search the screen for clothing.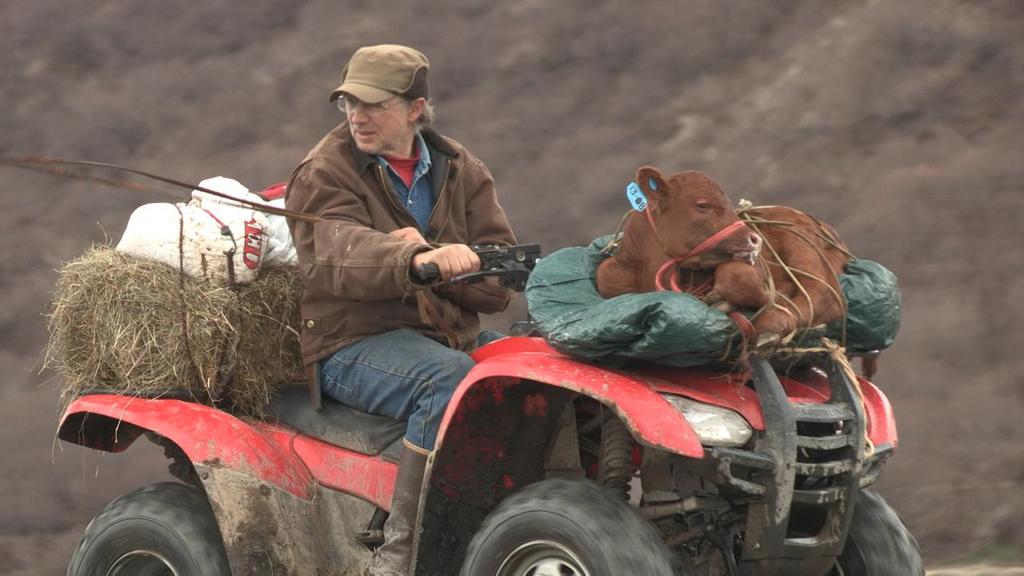
Found at select_region(260, 66, 513, 433).
